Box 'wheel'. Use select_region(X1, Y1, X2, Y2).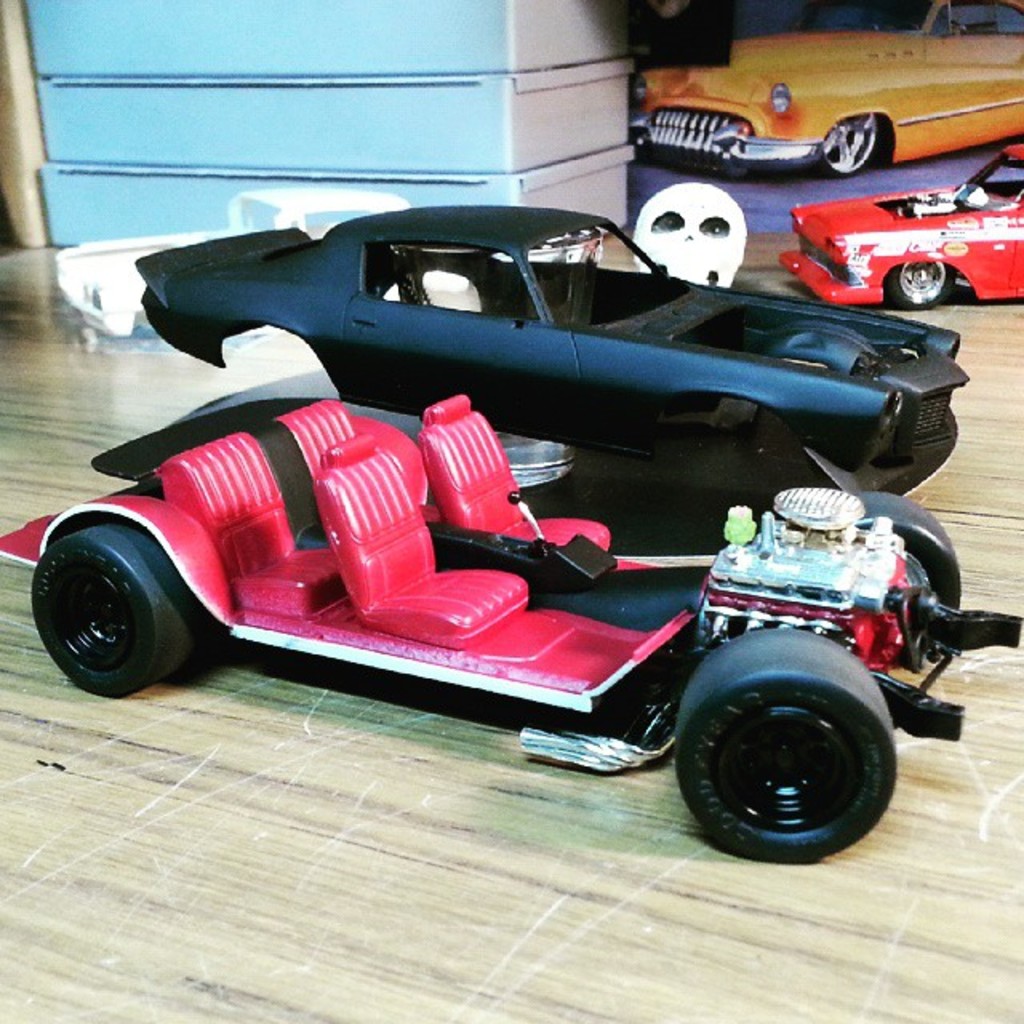
select_region(32, 507, 194, 701).
